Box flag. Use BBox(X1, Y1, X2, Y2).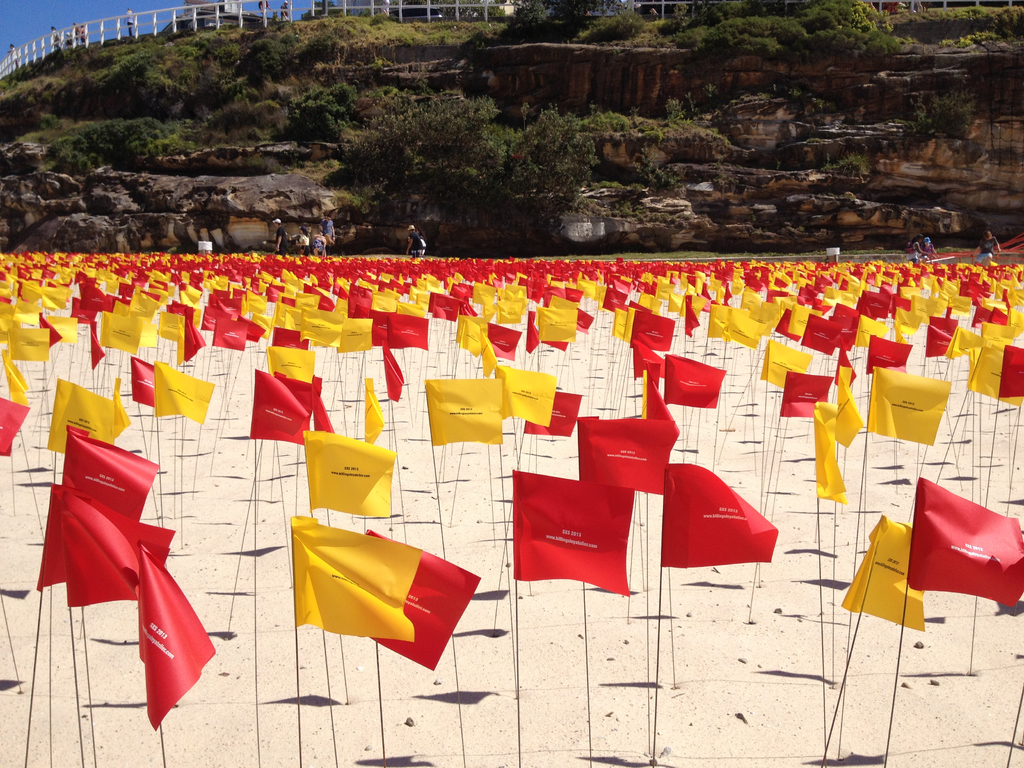
BBox(858, 317, 885, 347).
